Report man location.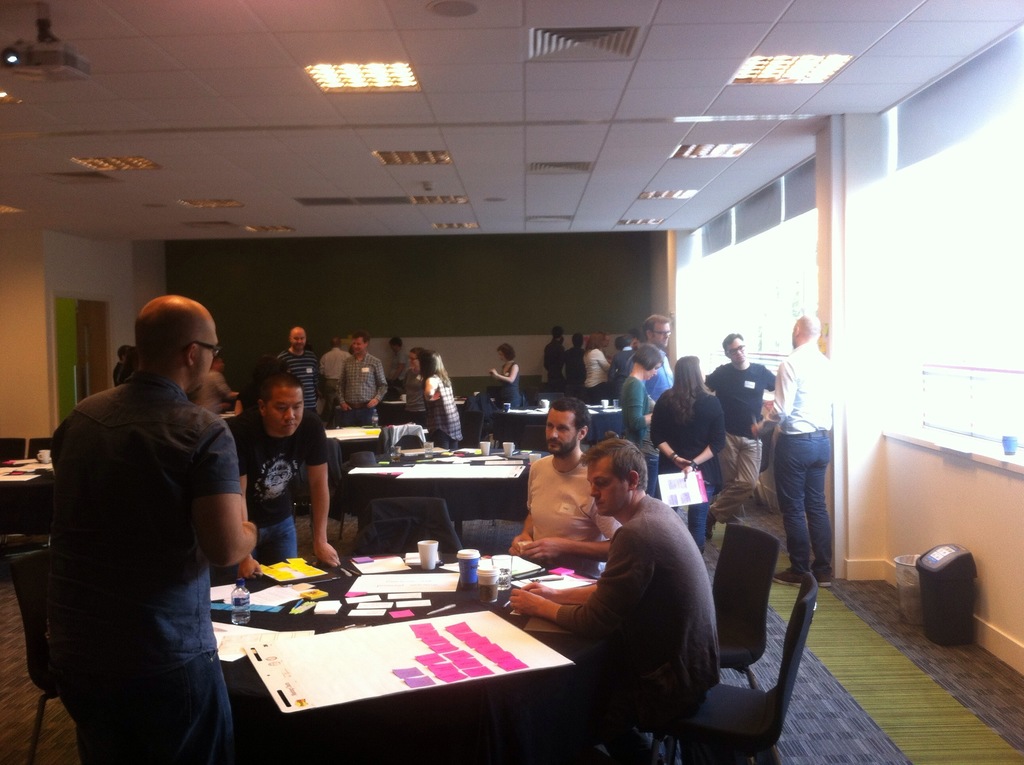
Report: select_region(50, 295, 260, 764).
